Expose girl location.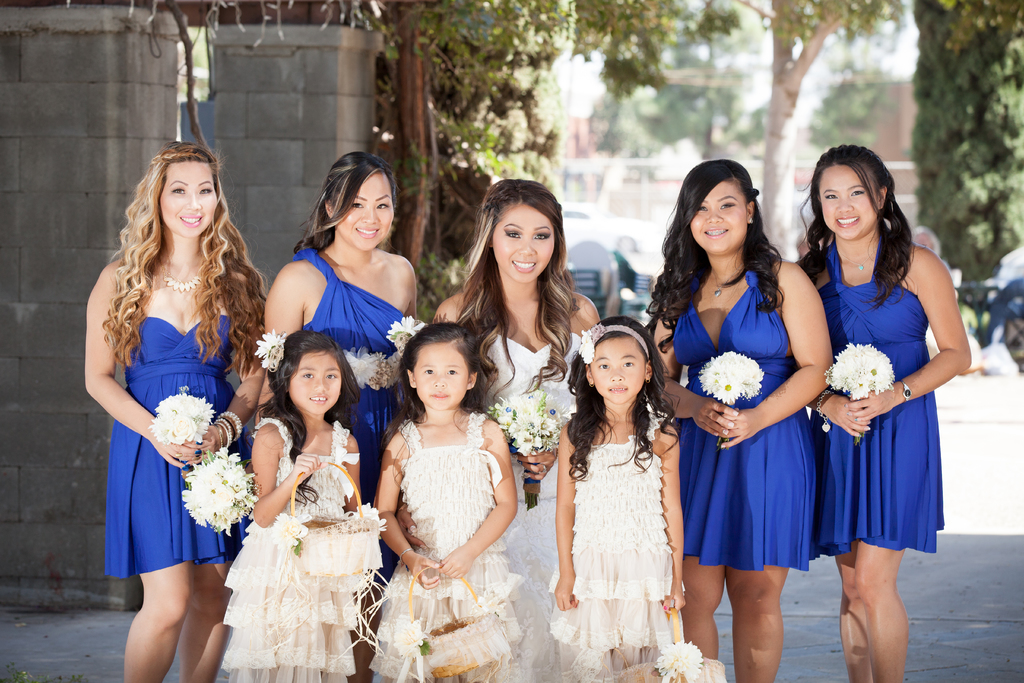
Exposed at <box>84,140,267,682</box>.
